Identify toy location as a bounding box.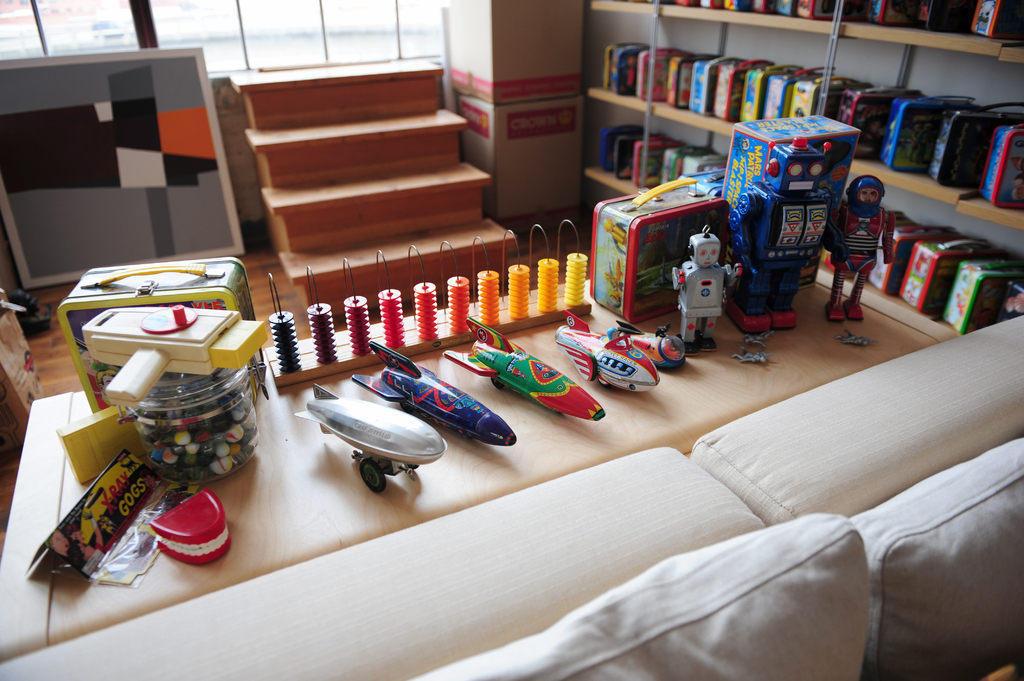
(left=678, top=226, right=748, bottom=332).
